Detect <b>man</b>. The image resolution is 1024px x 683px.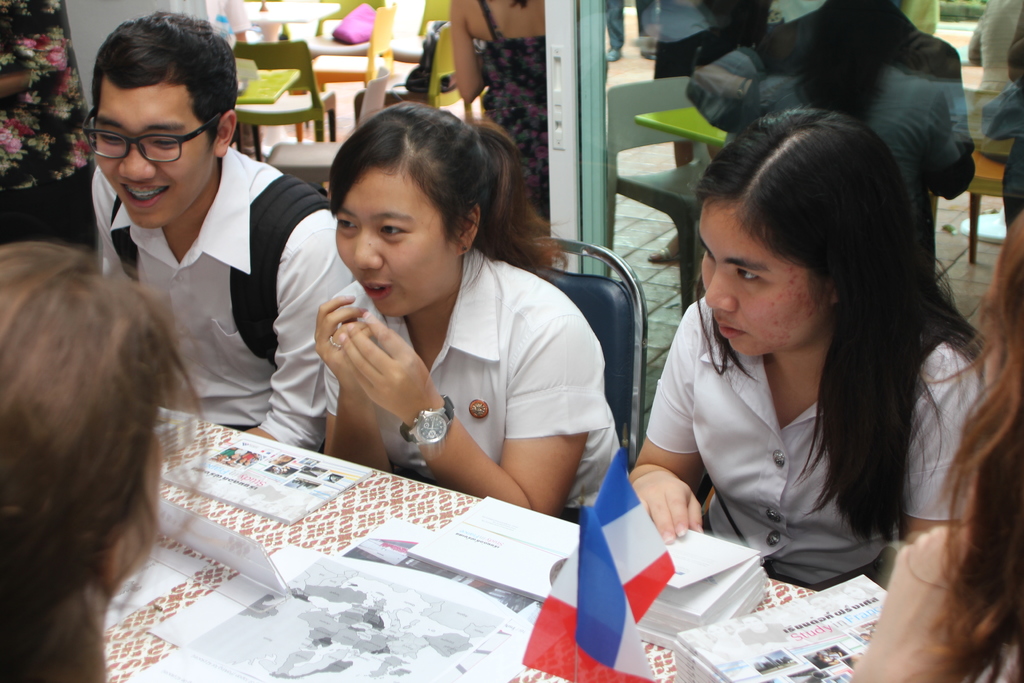
50,38,332,477.
